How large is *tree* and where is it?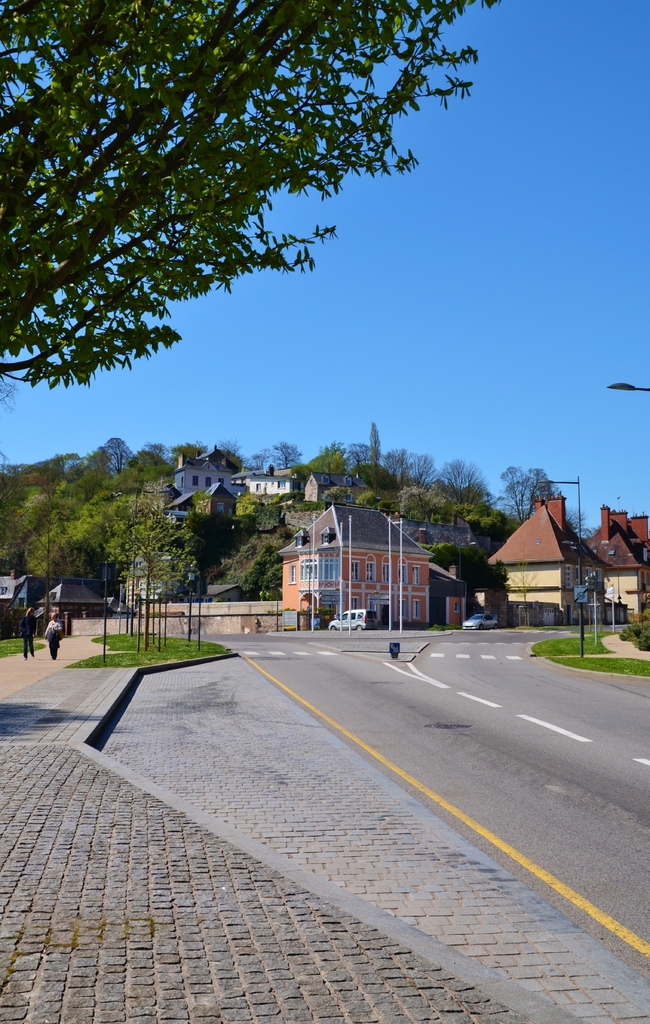
Bounding box: bbox=(26, 24, 476, 433).
